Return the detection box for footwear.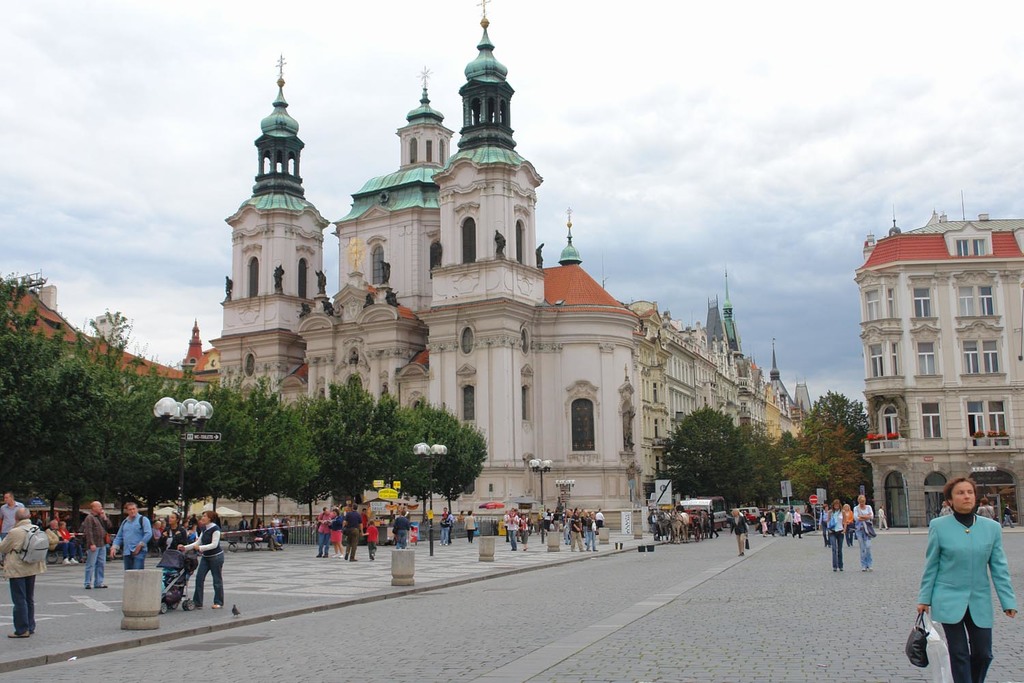
l=445, t=543, r=451, b=546.
